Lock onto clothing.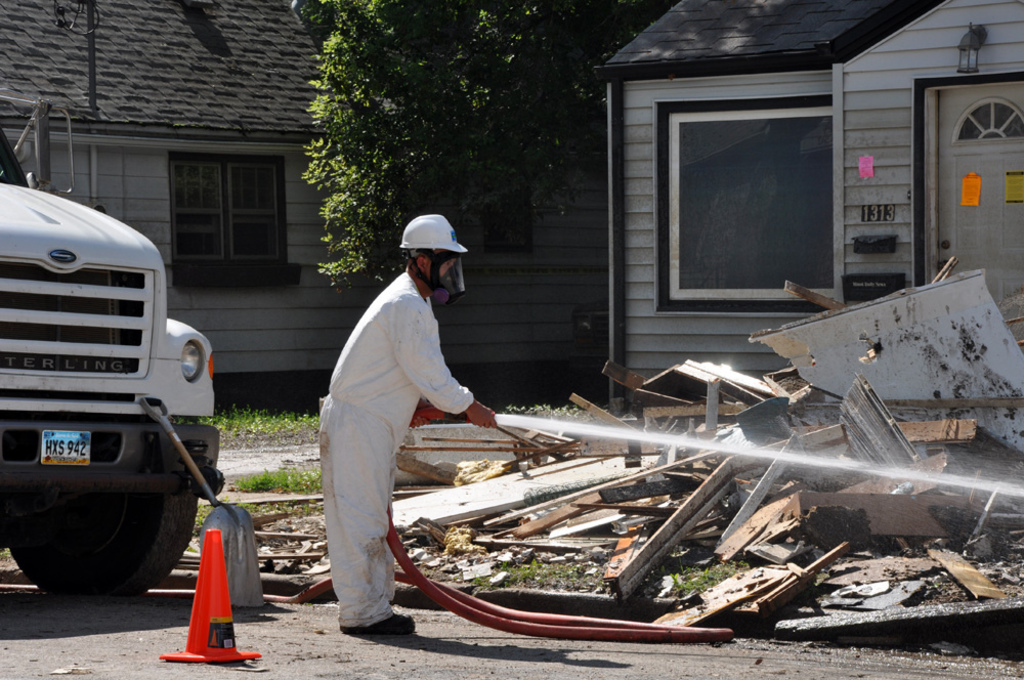
Locked: [316,271,473,627].
